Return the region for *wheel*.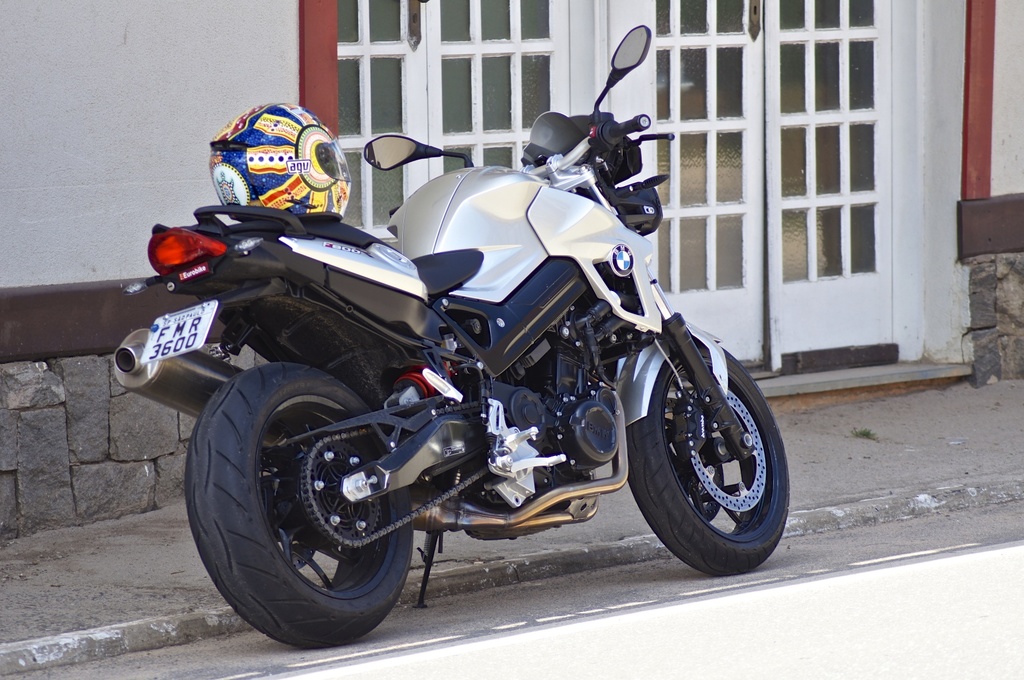
BBox(183, 358, 413, 647).
